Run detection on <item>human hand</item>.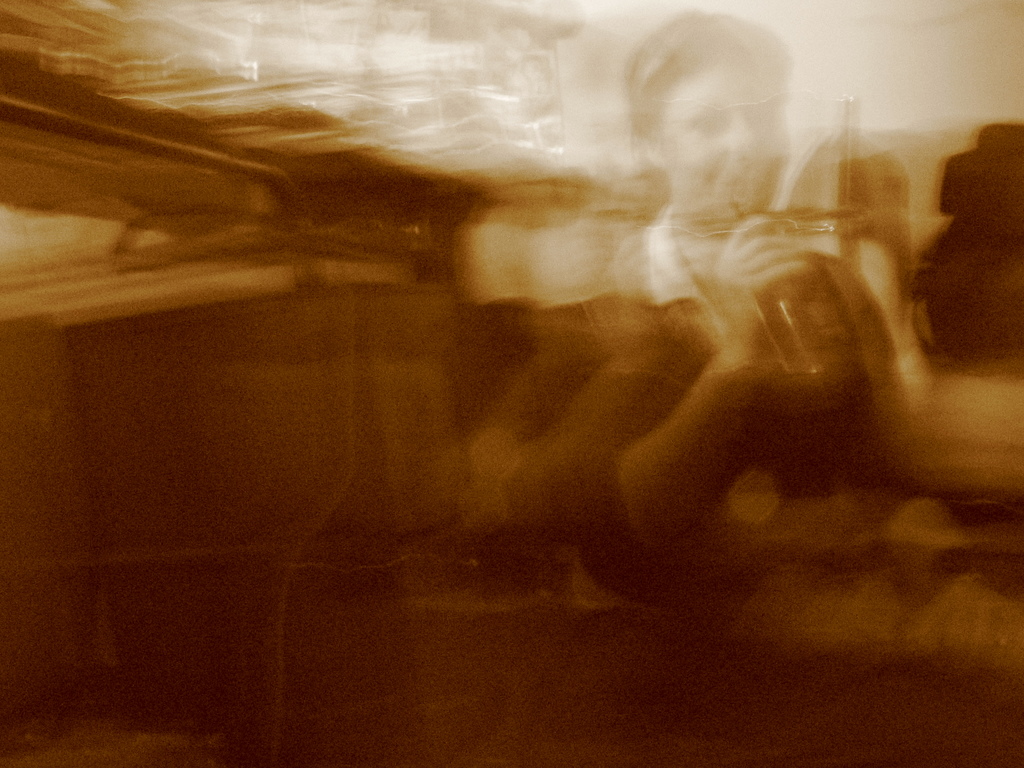
Result: left=726, top=214, right=822, bottom=347.
